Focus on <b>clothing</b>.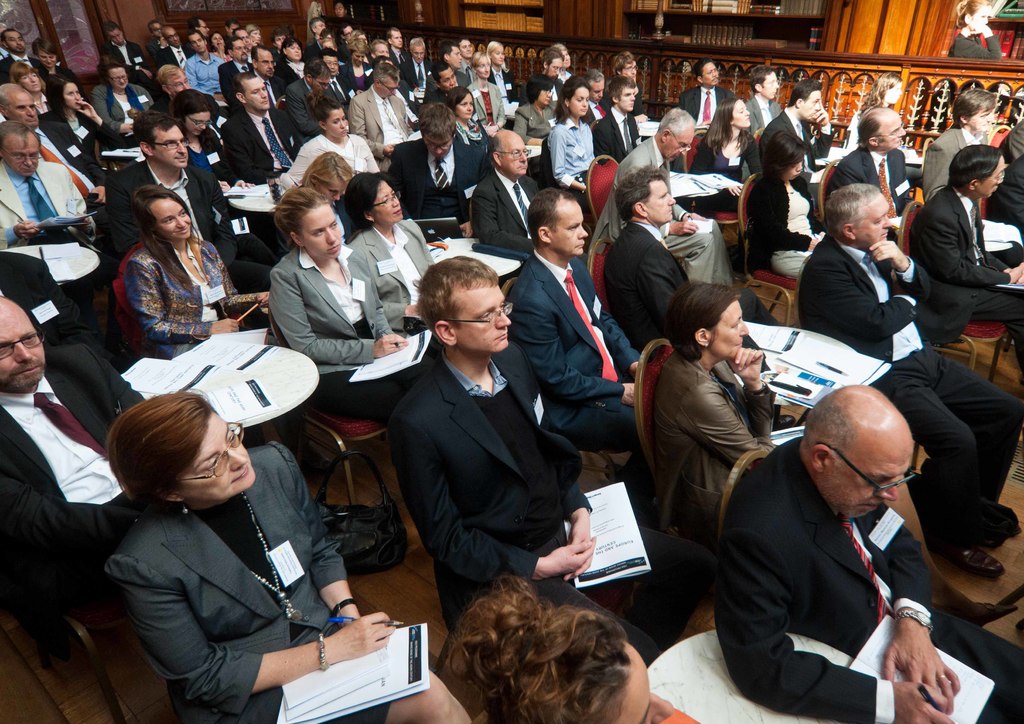
Focused at select_region(591, 132, 733, 293).
